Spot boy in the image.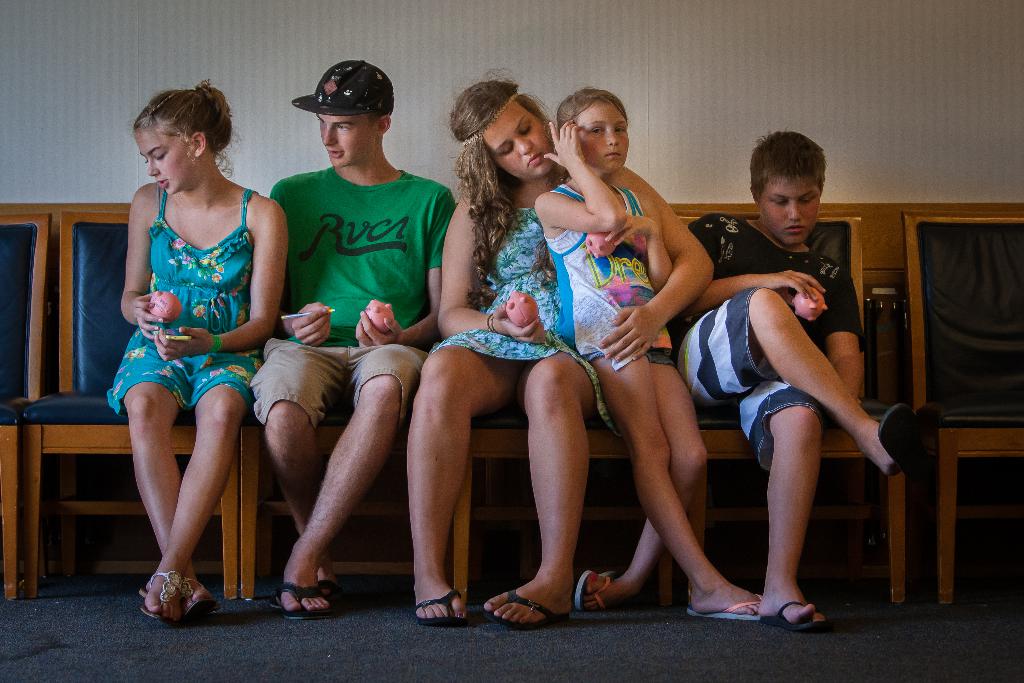
boy found at [left=252, top=60, right=454, bottom=616].
